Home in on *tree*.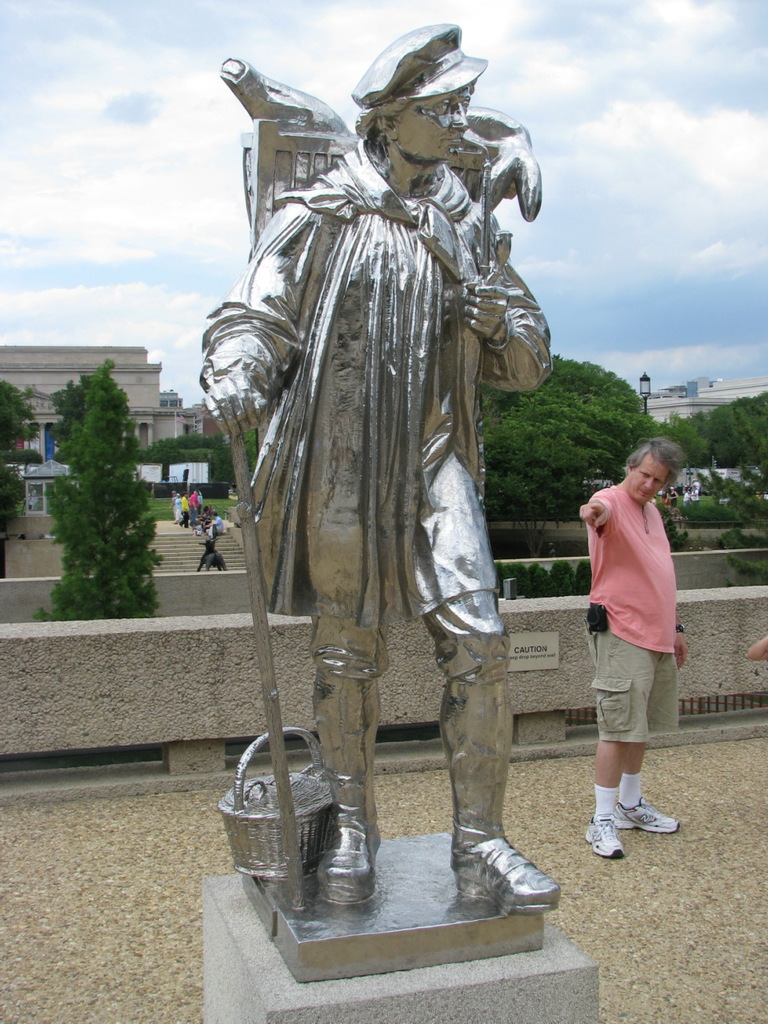
Homed in at 26/350/159/618.
